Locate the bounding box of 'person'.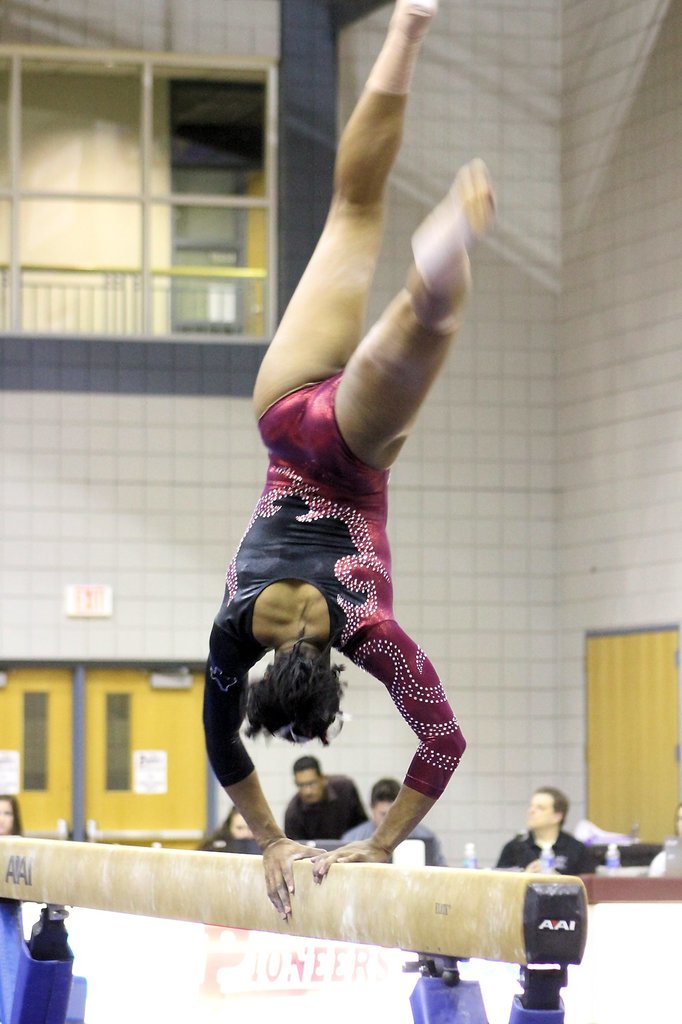
Bounding box: 203/810/257/851.
